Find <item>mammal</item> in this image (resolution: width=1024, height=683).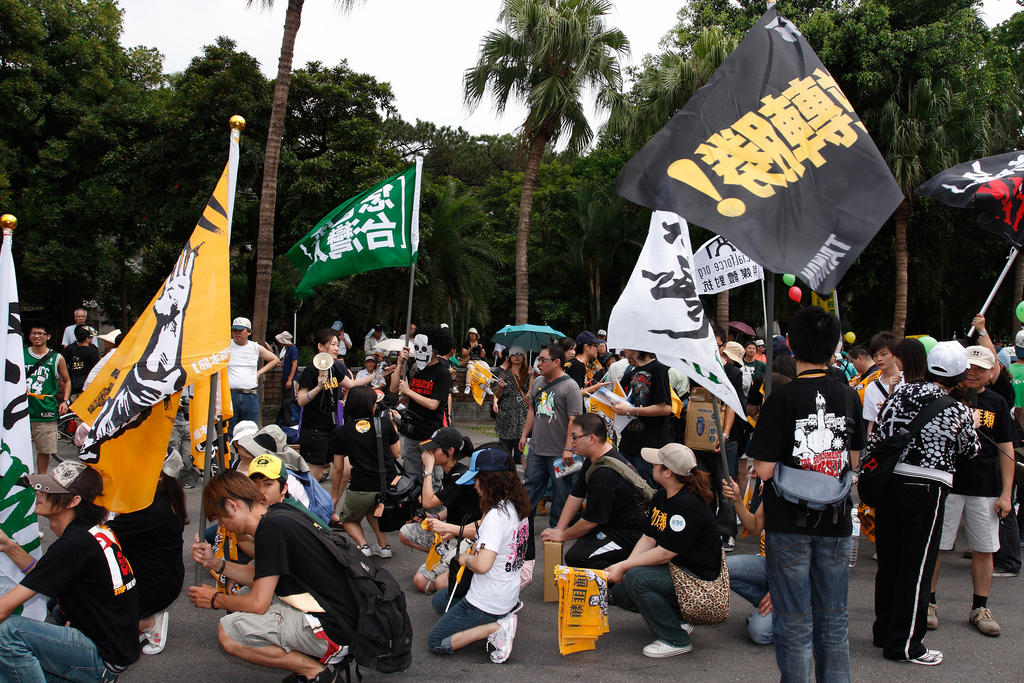
[928, 345, 1016, 637].
